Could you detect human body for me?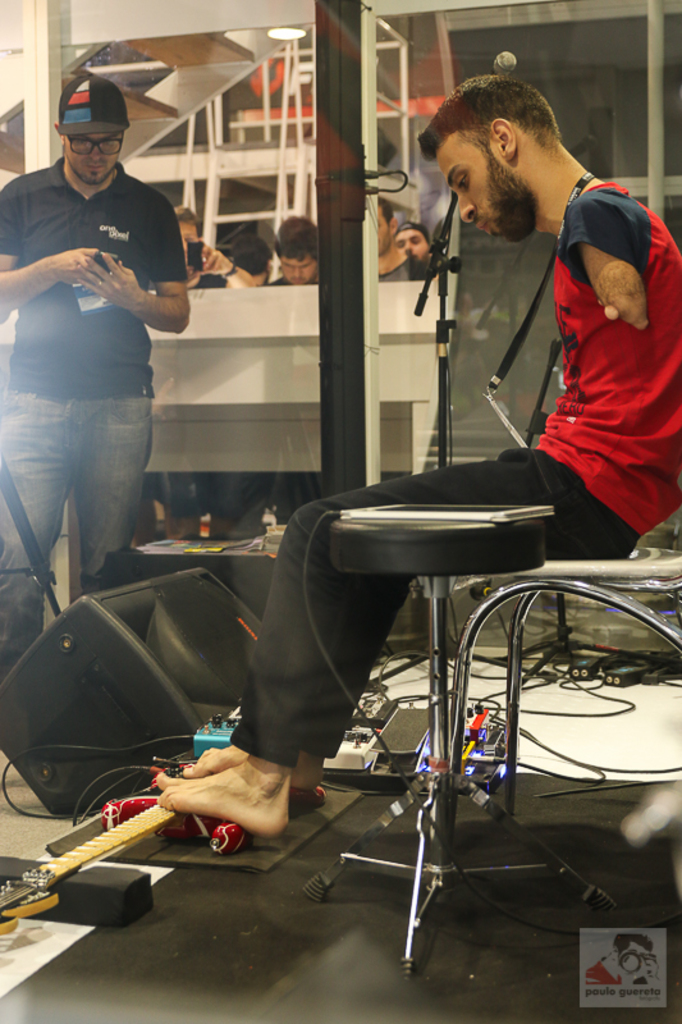
Detection result: x1=151 y1=76 x2=681 y2=837.
